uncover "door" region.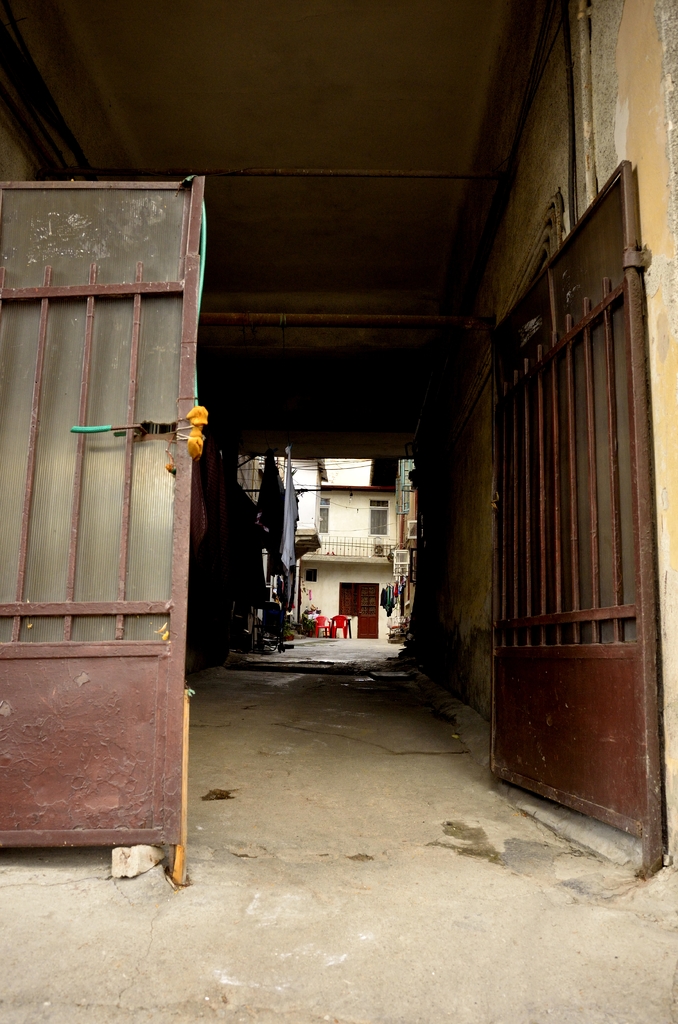
Uncovered: 337/579/378/639.
